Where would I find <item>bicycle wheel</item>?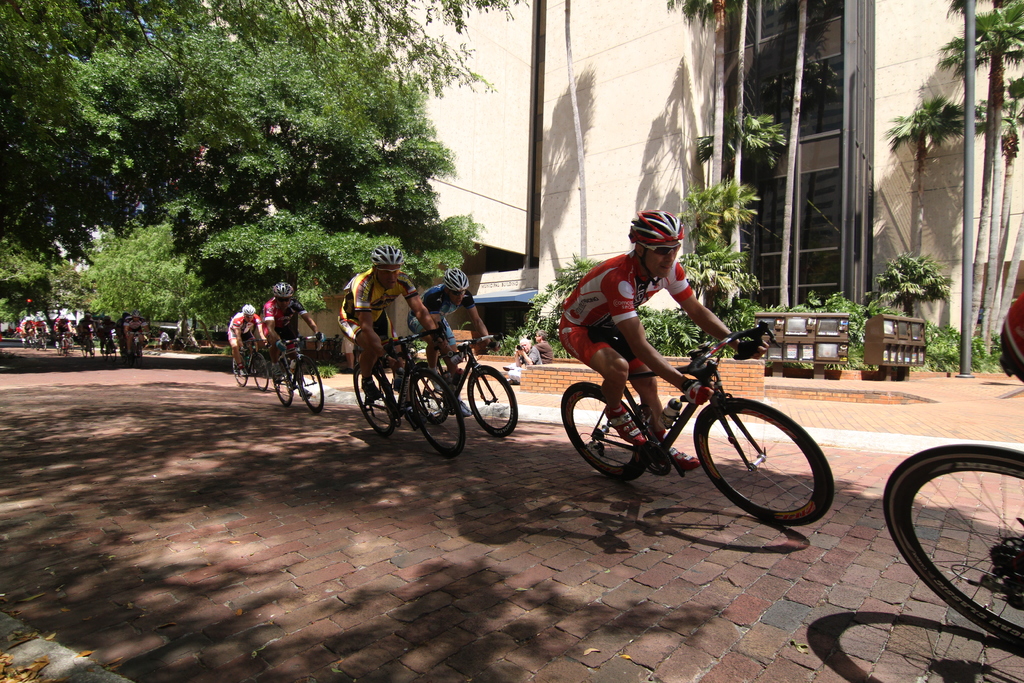
At 693/399/835/531.
